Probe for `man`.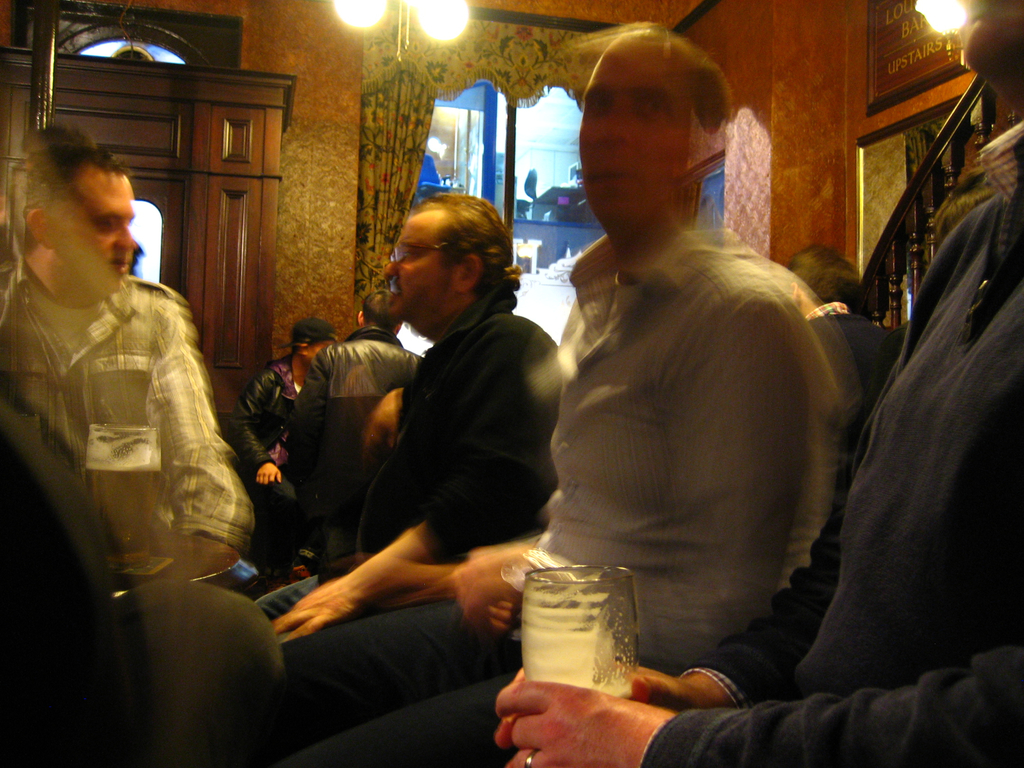
Probe result: 269,19,833,767.
